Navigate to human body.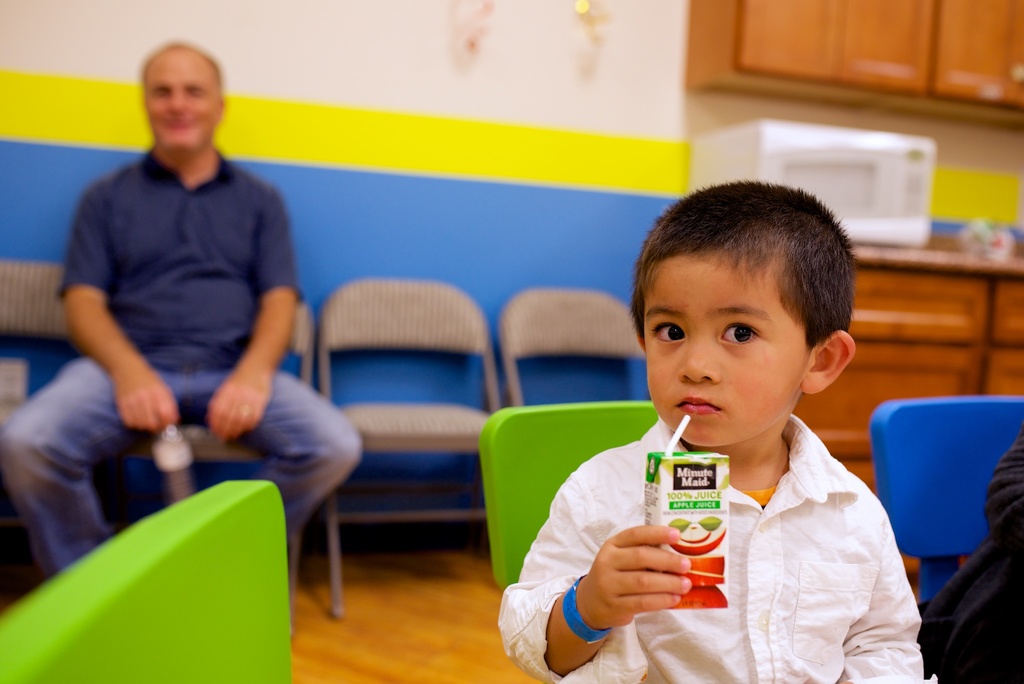
Navigation target: select_region(29, 35, 376, 658).
